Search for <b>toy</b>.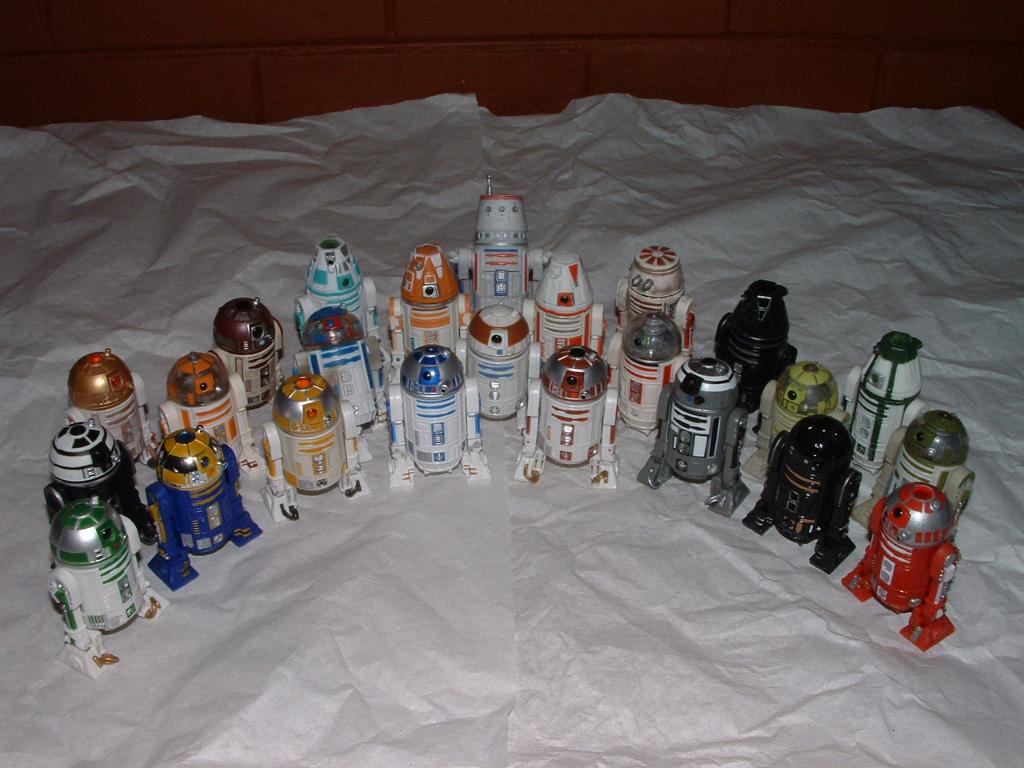
Found at crop(65, 347, 160, 467).
